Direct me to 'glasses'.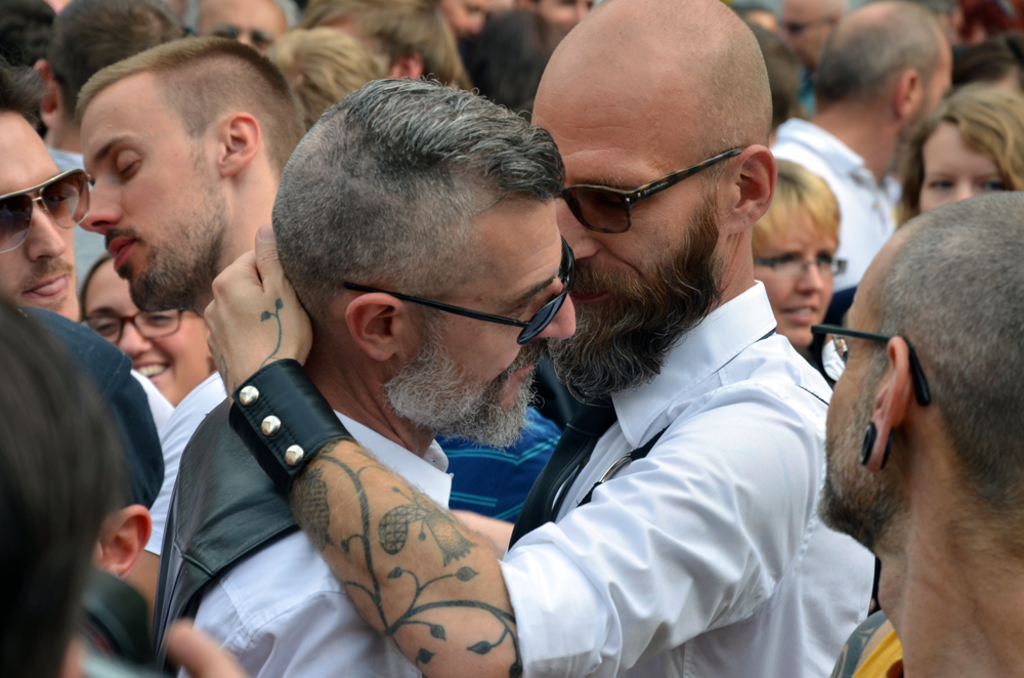
Direction: 77, 304, 191, 336.
